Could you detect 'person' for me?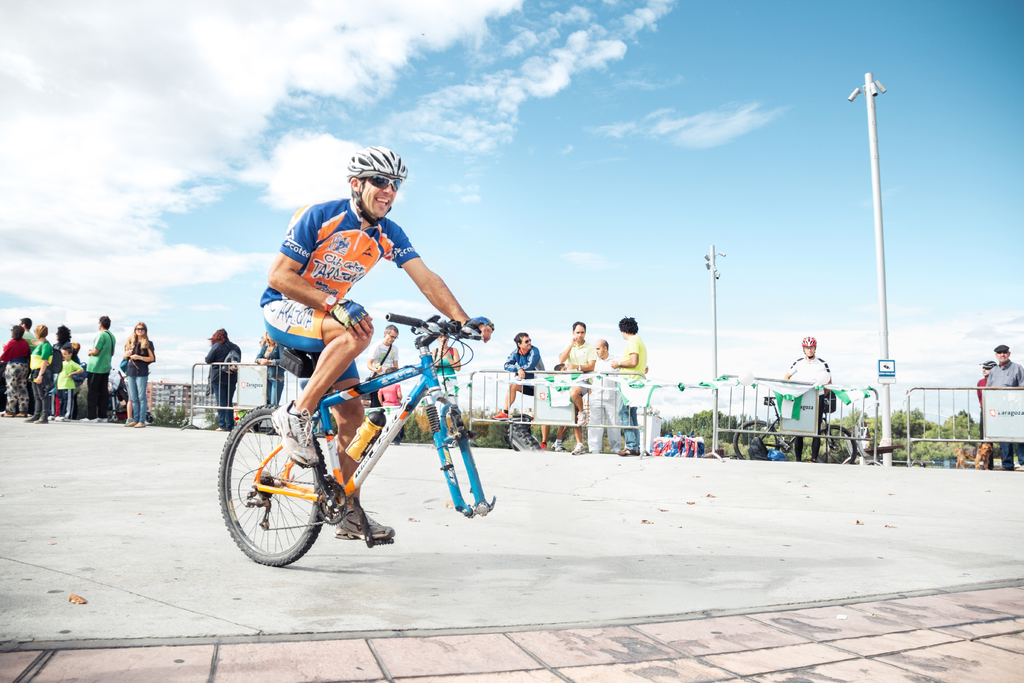
Detection result: <region>778, 334, 833, 463</region>.
